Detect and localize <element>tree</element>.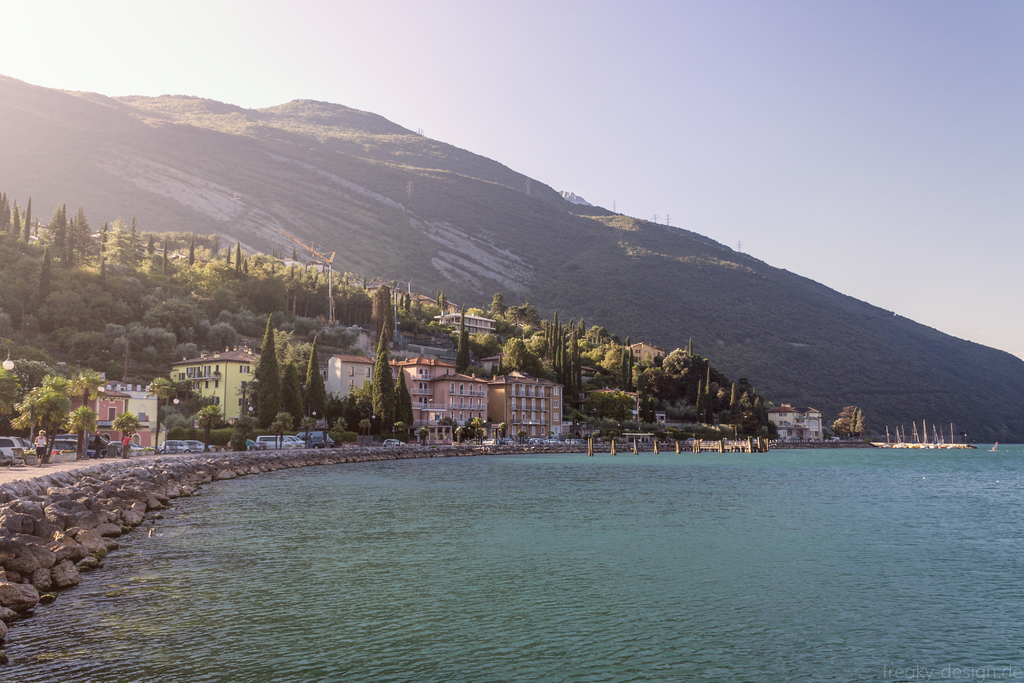
Localized at {"x1": 580, "y1": 393, "x2": 653, "y2": 431}.
